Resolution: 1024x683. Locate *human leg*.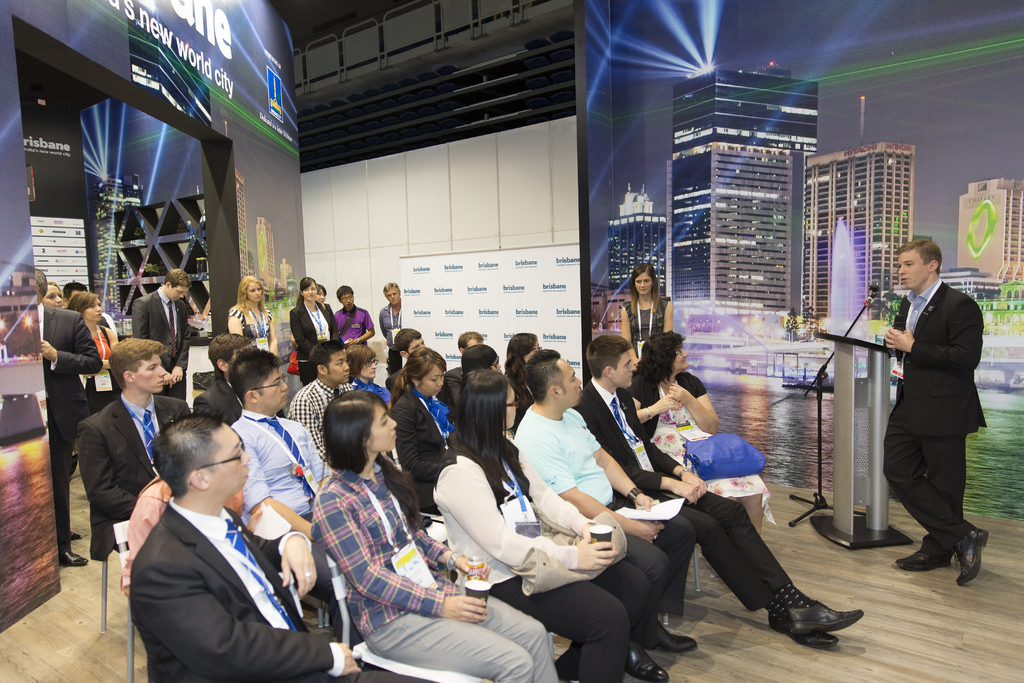
BBox(614, 520, 672, 614).
